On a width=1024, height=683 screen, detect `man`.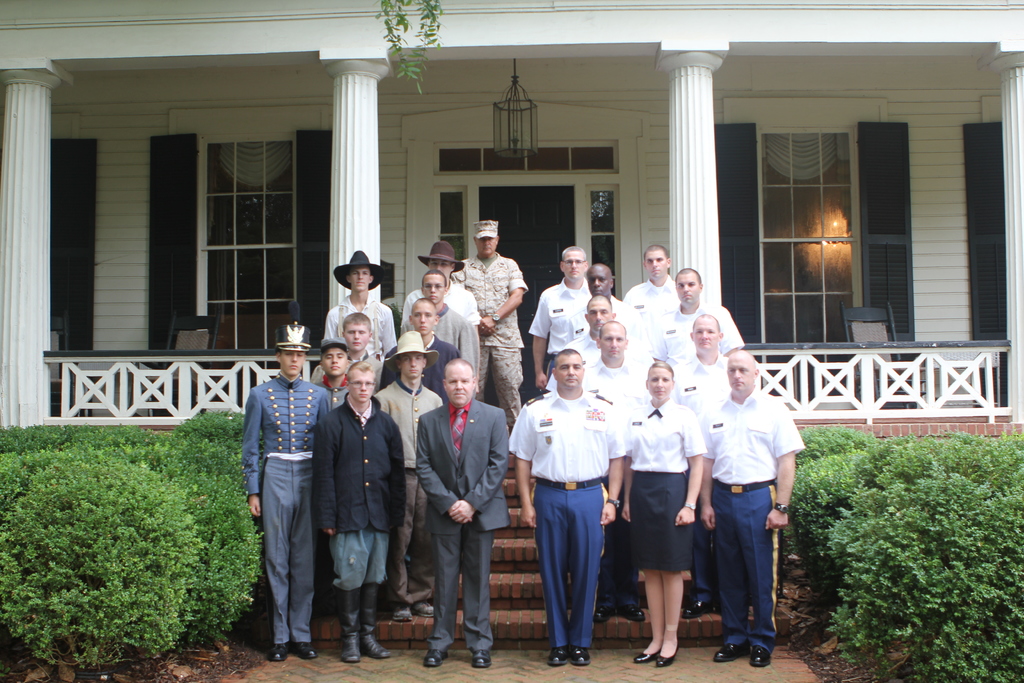
bbox(243, 333, 325, 666).
